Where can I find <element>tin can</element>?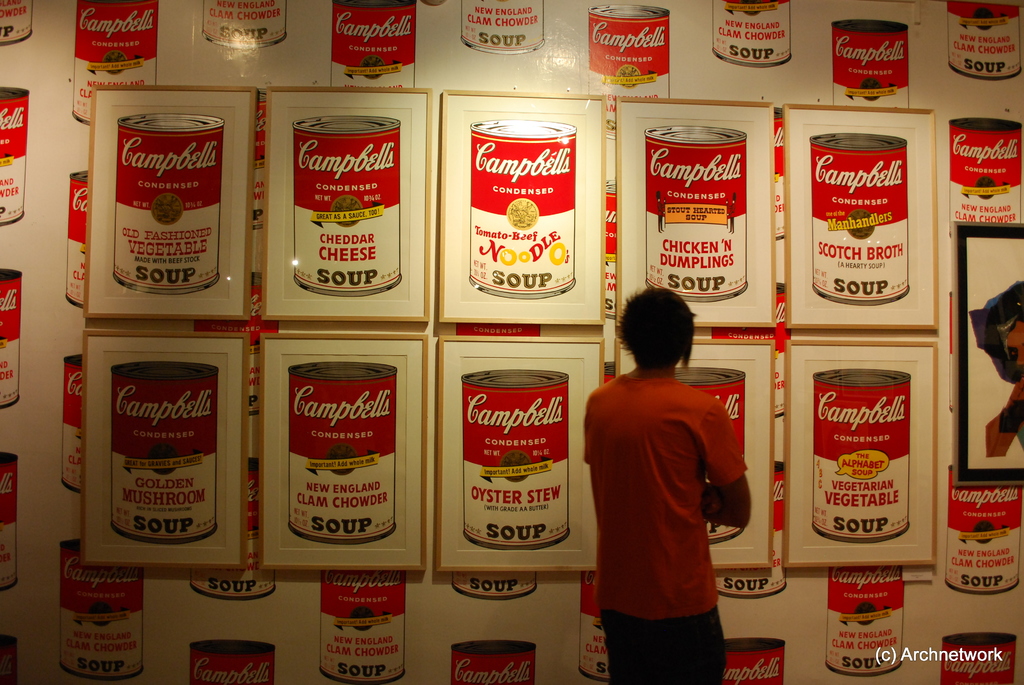
You can find it at bbox=[639, 118, 741, 313].
